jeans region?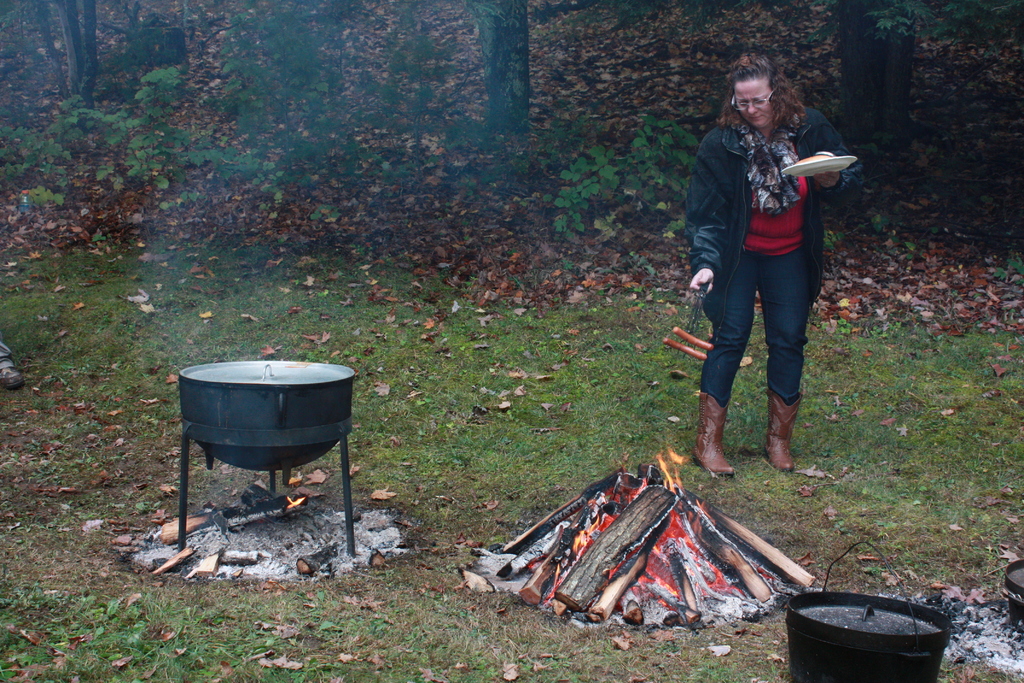
x1=694, y1=245, x2=804, y2=407
